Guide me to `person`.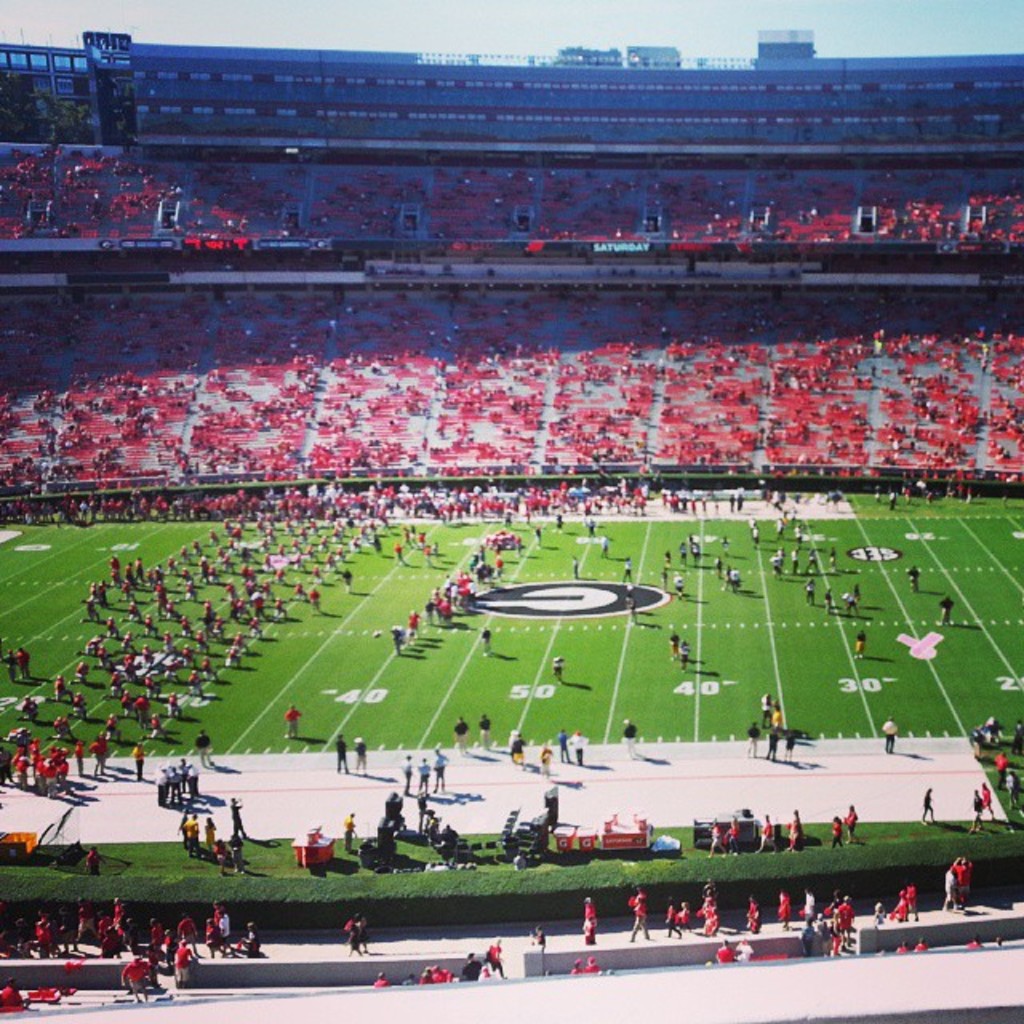
Guidance: bbox(27, 974, 78, 1008).
